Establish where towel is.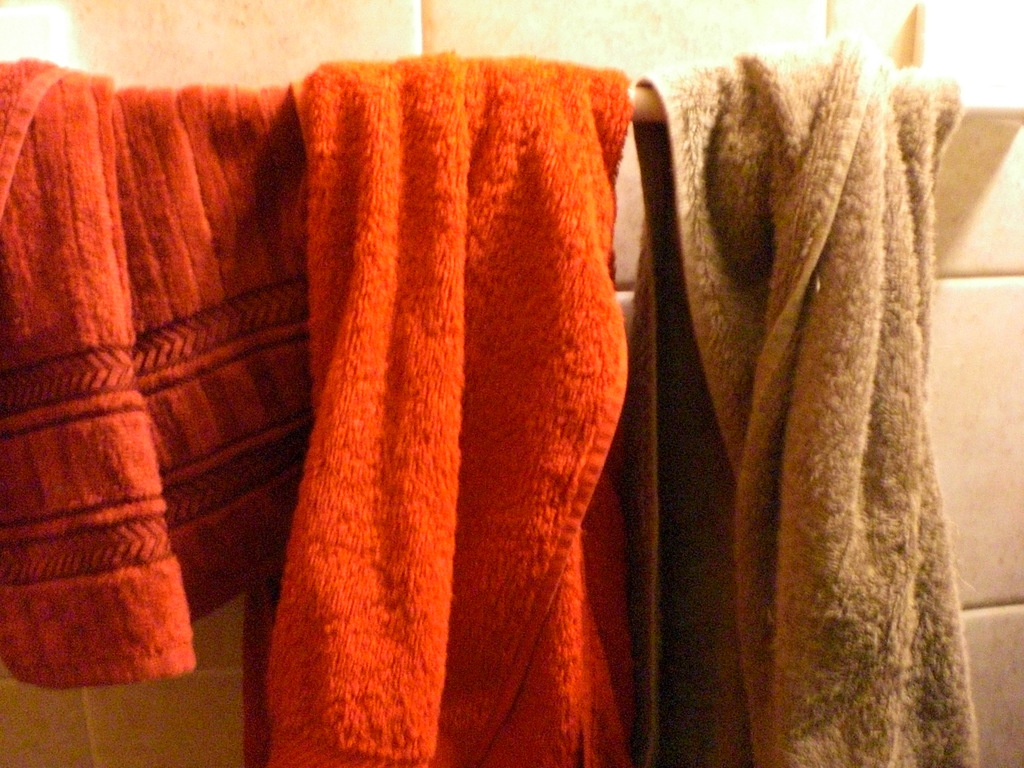
Established at locate(0, 53, 321, 691).
